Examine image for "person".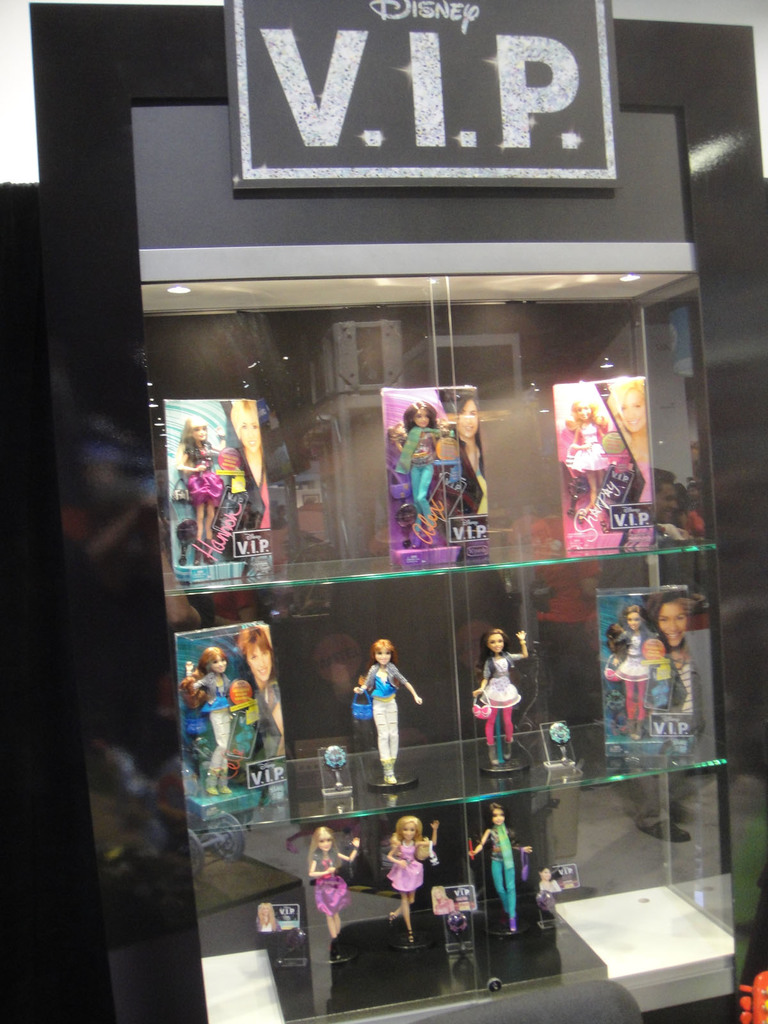
Examination result: {"x1": 561, "y1": 402, "x2": 616, "y2": 507}.
